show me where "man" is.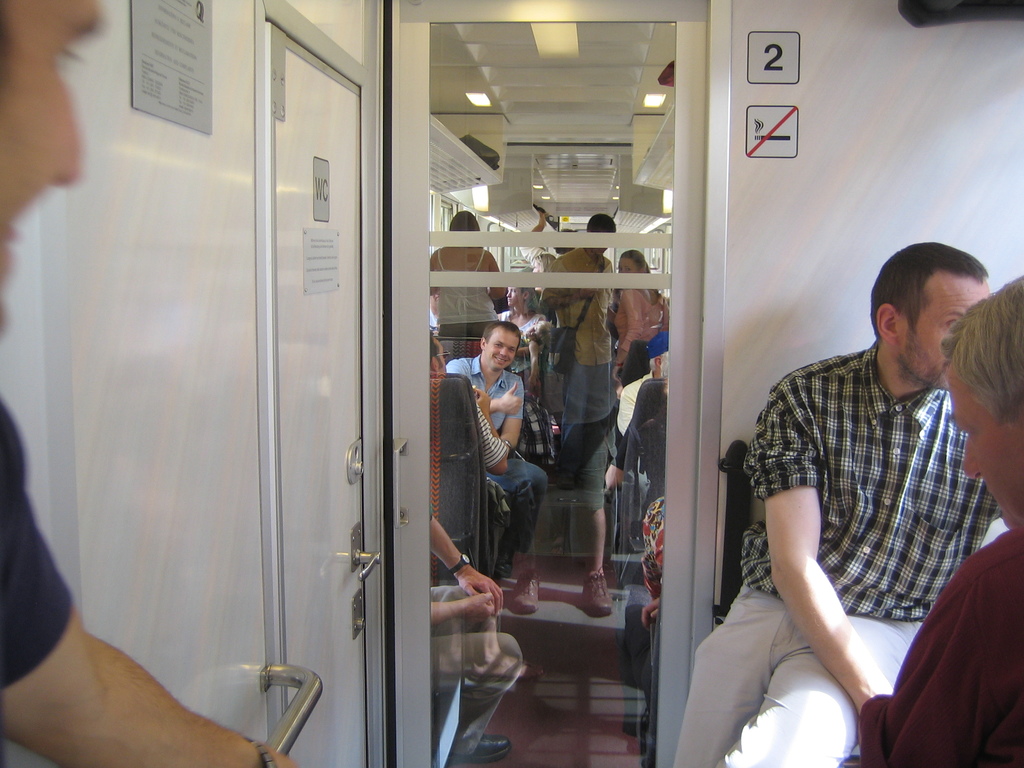
"man" is at box=[687, 261, 994, 751].
